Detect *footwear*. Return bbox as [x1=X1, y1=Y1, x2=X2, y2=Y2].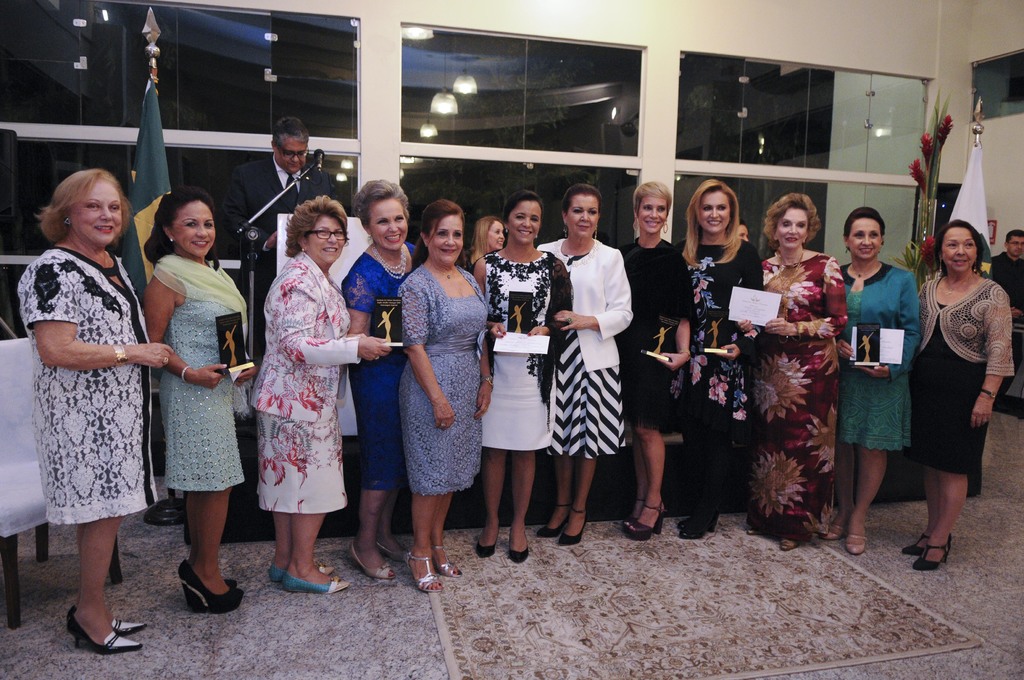
[x1=671, y1=514, x2=697, y2=535].
